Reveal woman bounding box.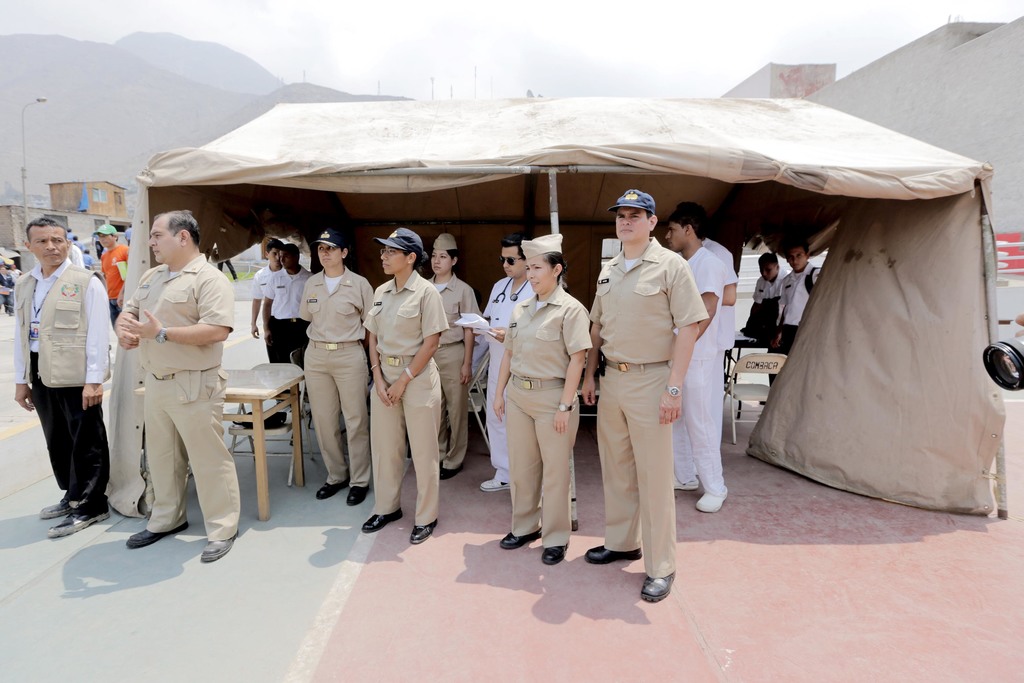
Revealed: x1=420, y1=237, x2=477, y2=483.
